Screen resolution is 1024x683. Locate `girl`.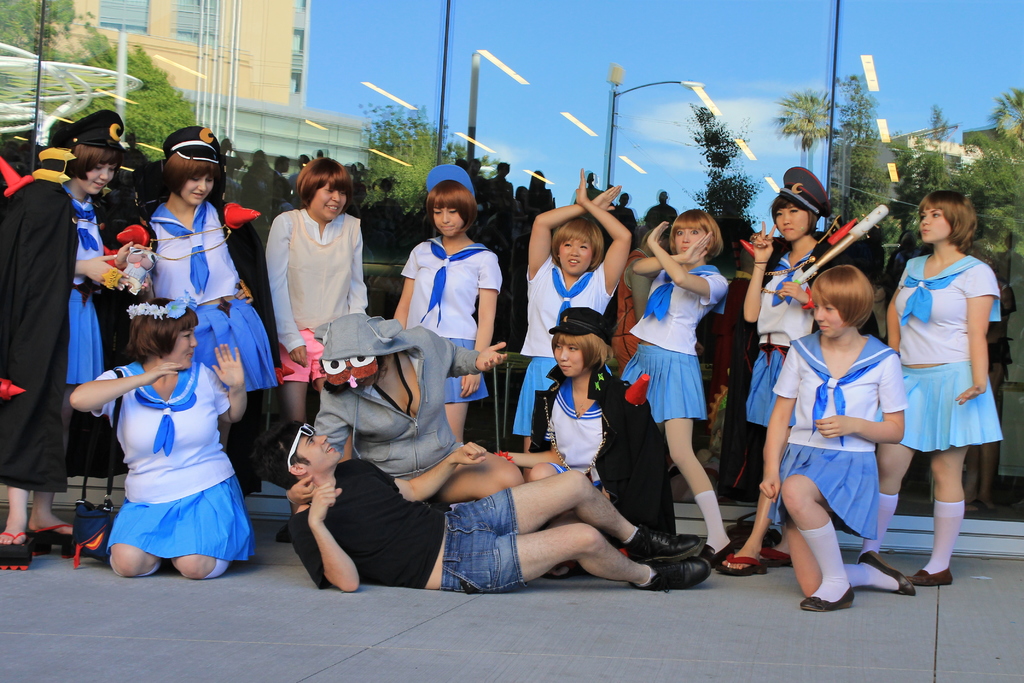
l=628, t=209, r=729, b=559.
